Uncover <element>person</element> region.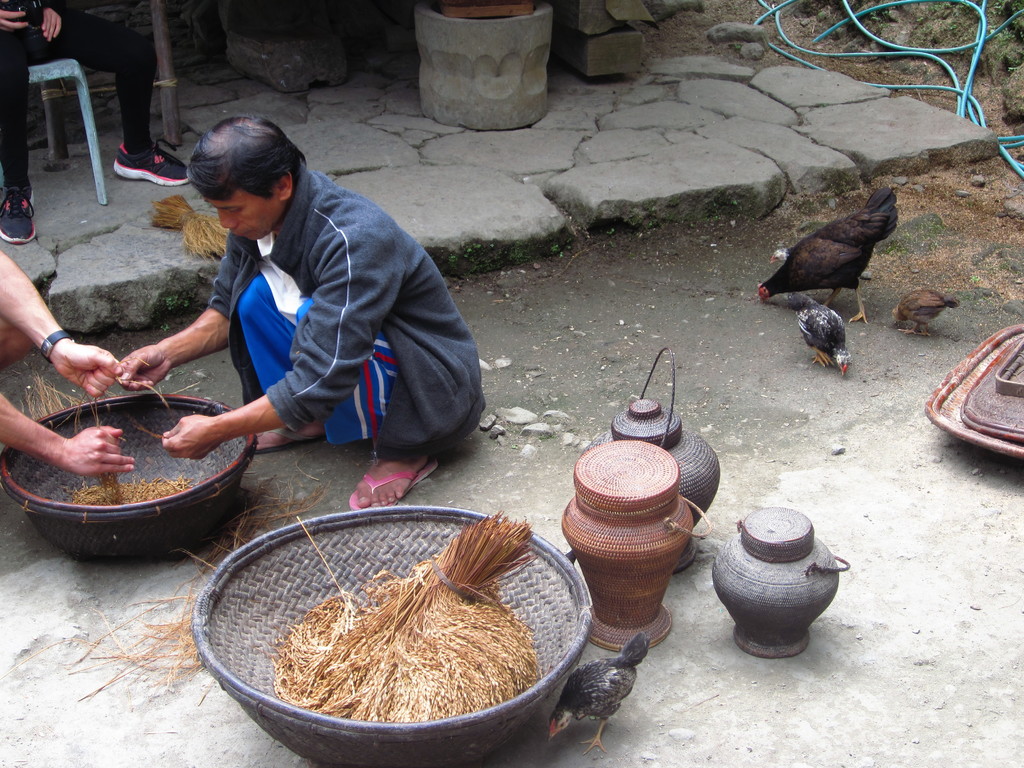
Uncovered: 155:118:468:510.
